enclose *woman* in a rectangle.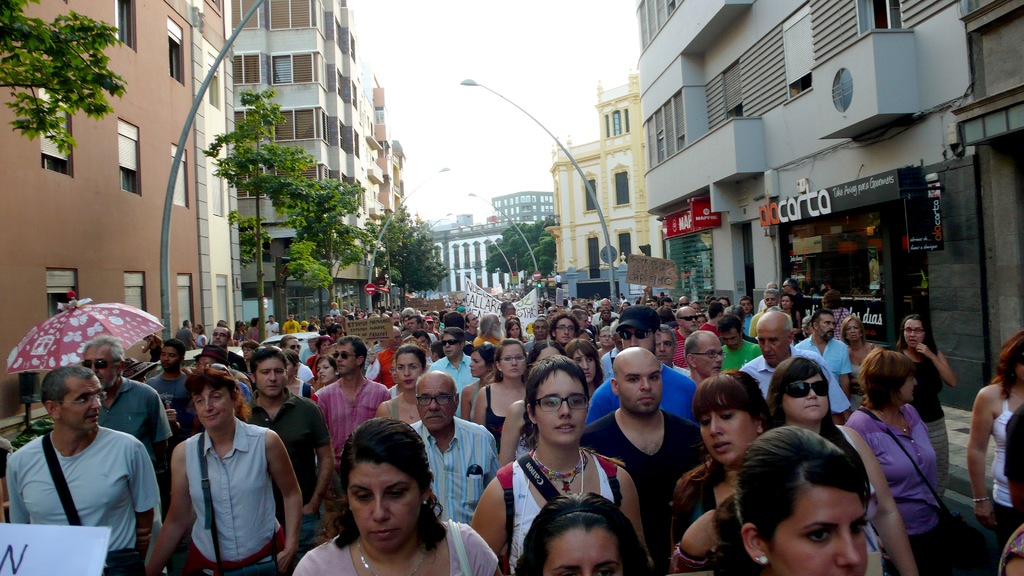
766, 356, 918, 575.
